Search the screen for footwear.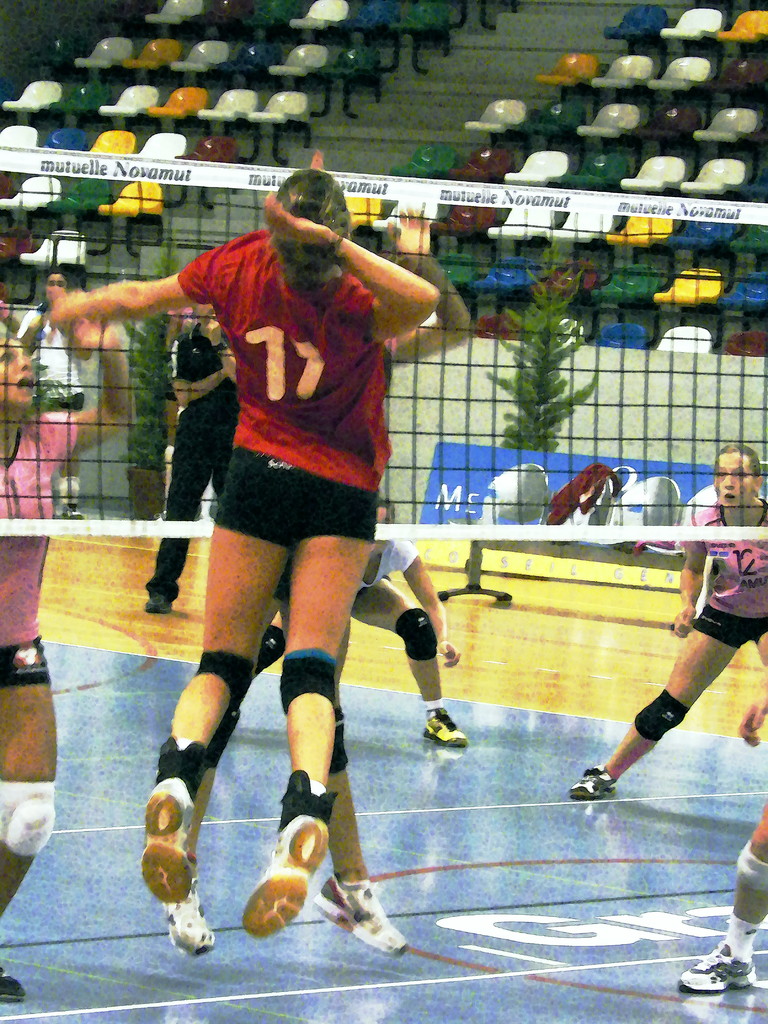
Found at {"x1": 243, "y1": 814, "x2": 331, "y2": 940}.
